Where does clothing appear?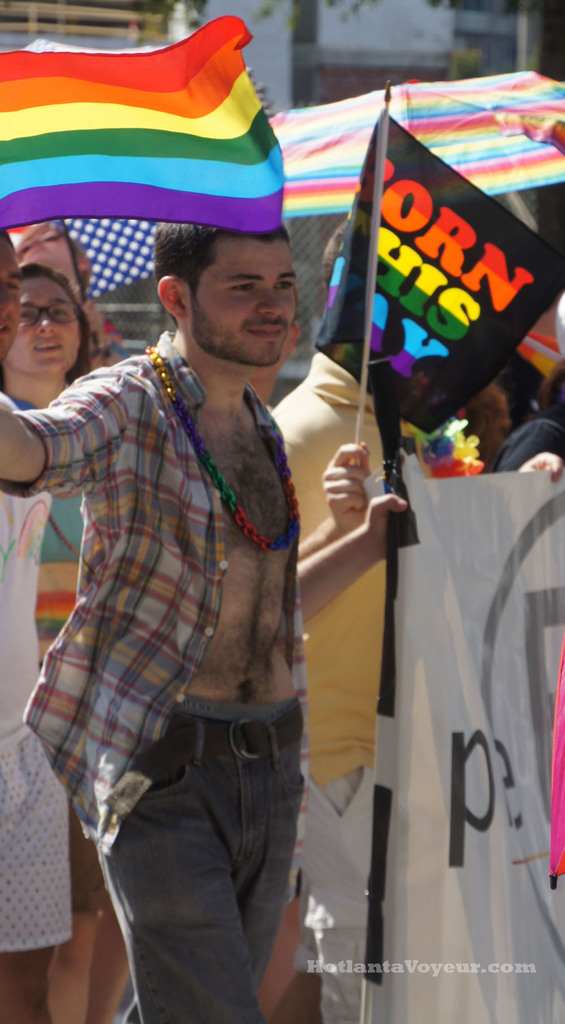
Appears at detection(0, 388, 88, 958).
